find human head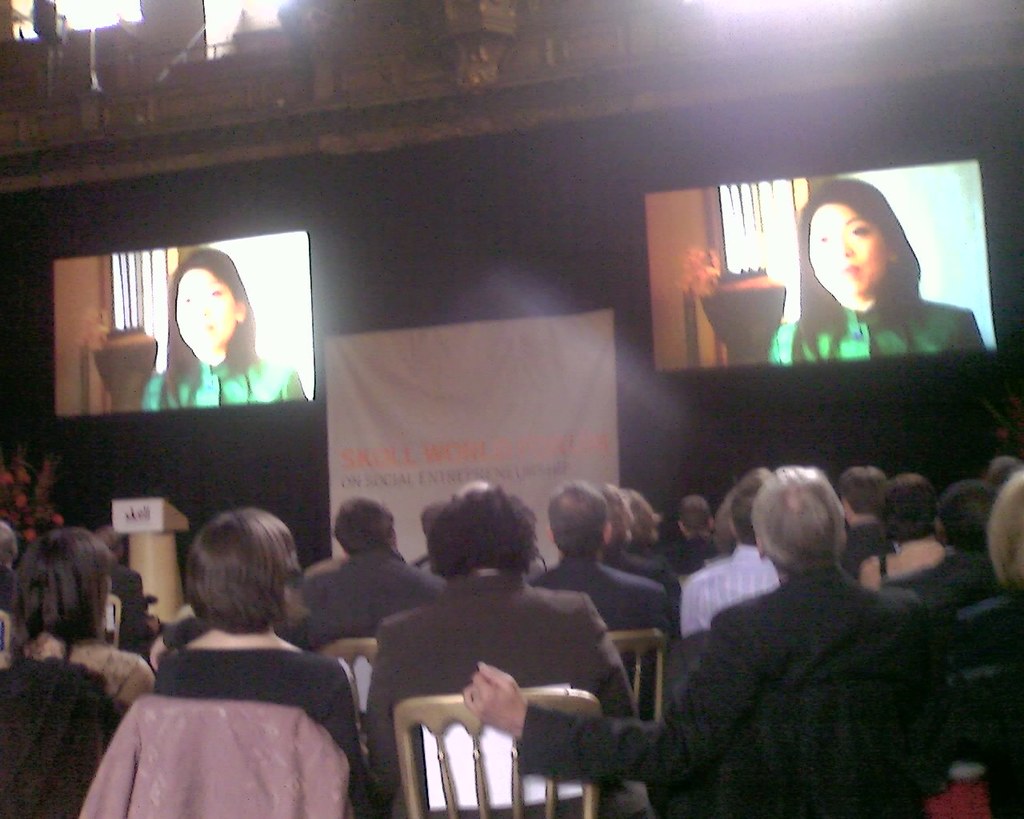
detection(878, 477, 934, 548)
